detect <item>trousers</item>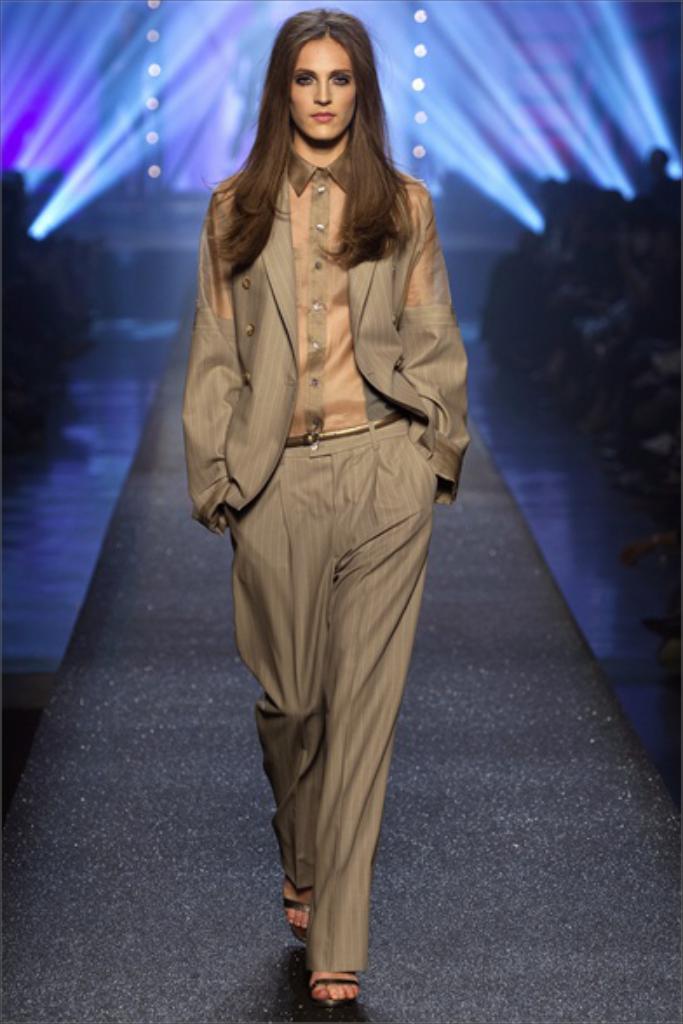
BBox(228, 380, 451, 972)
